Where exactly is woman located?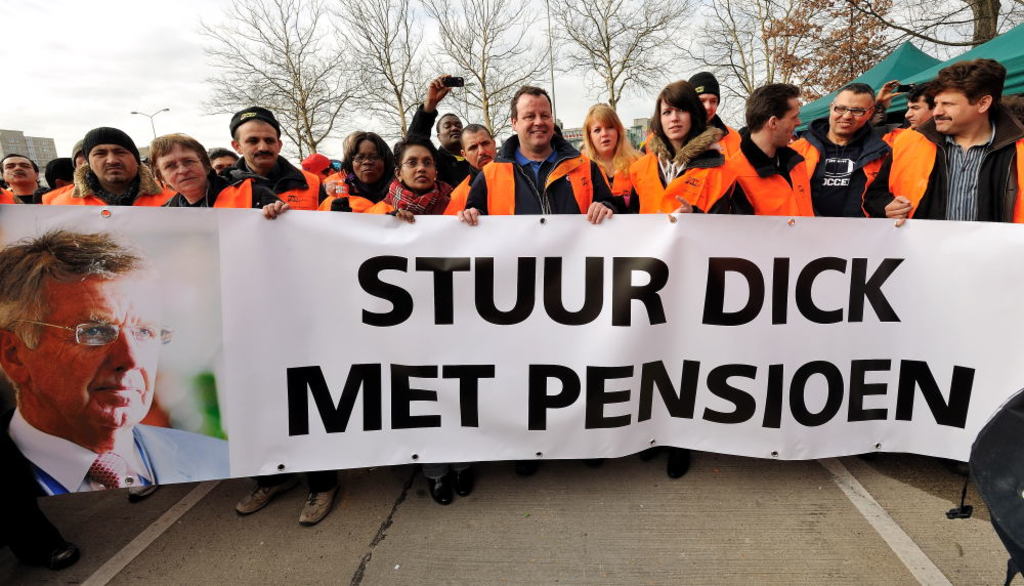
Its bounding box is [626,79,716,209].
